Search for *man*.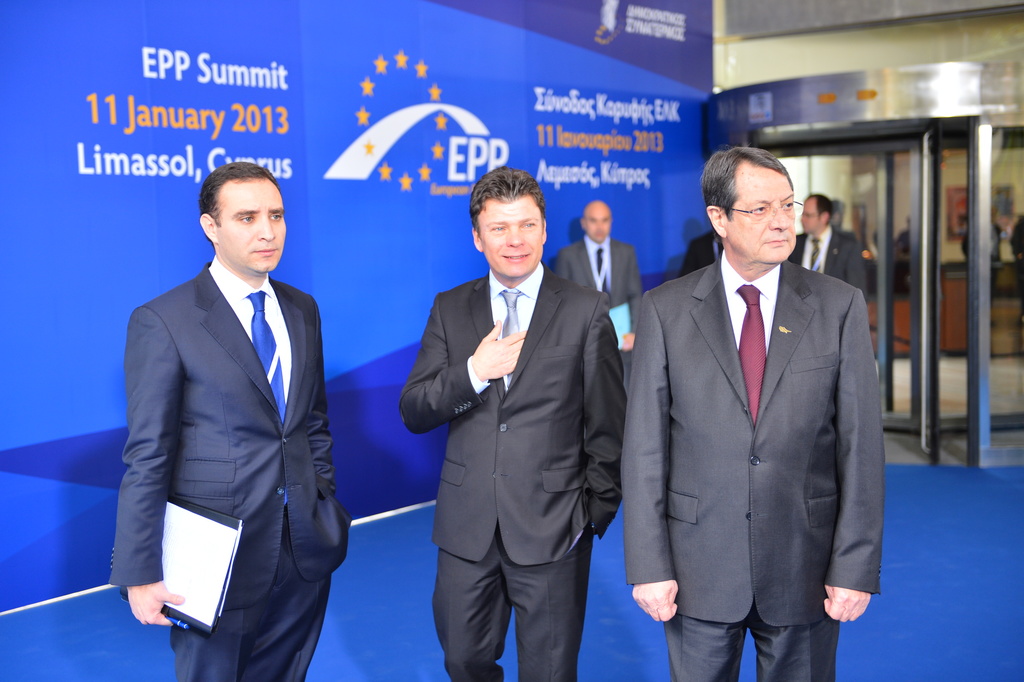
Found at (553,198,642,311).
